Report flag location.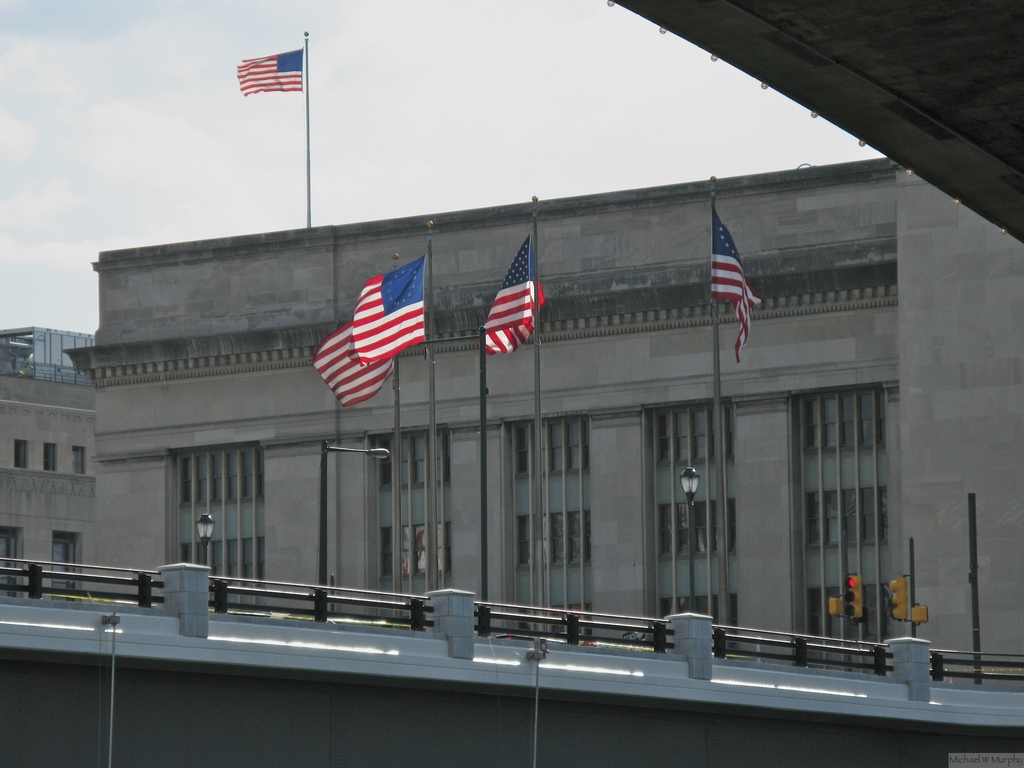
Report: detection(316, 319, 399, 405).
